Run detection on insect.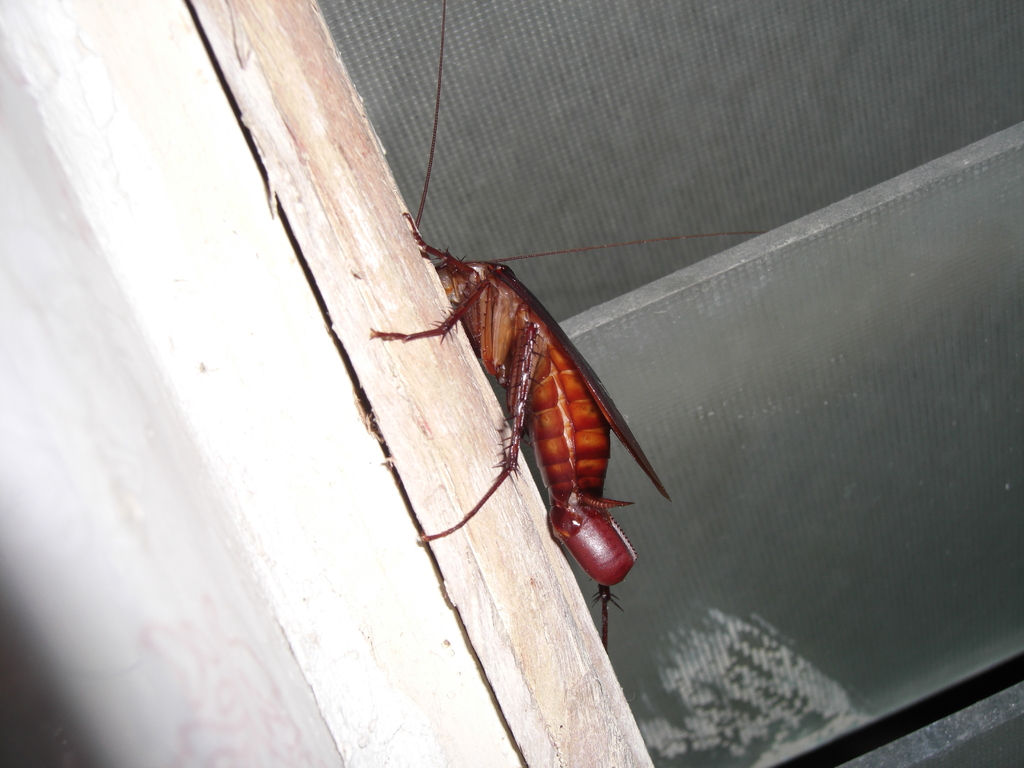
Result: [x1=367, y1=0, x2=769, y2=650].
